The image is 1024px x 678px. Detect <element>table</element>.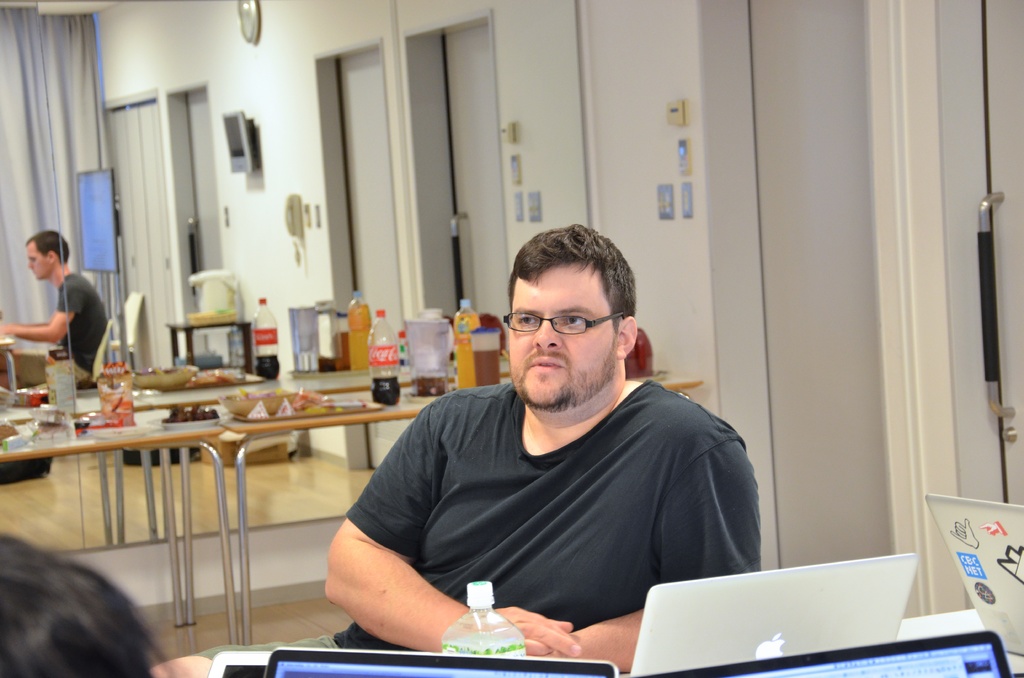
Detection: (x1=79, y1=365, x2=413, y2=624).
